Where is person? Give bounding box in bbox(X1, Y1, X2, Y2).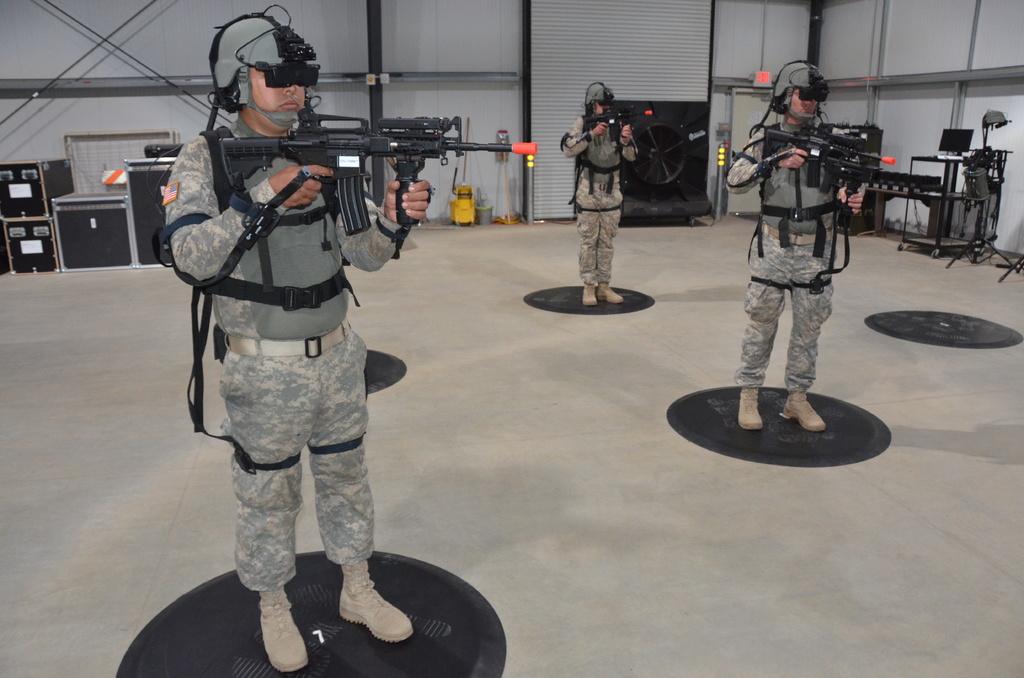
bbox(724, 63, 863, 434).
